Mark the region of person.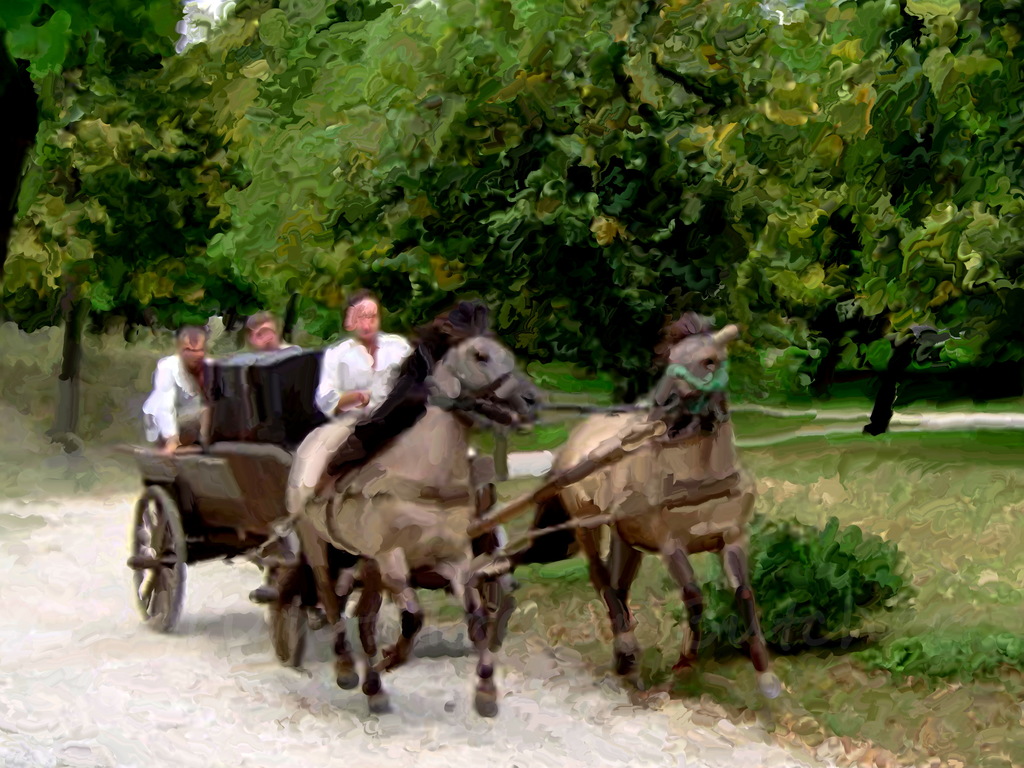
Region: [x1=144, y1=328, x2=216, y2=456].
